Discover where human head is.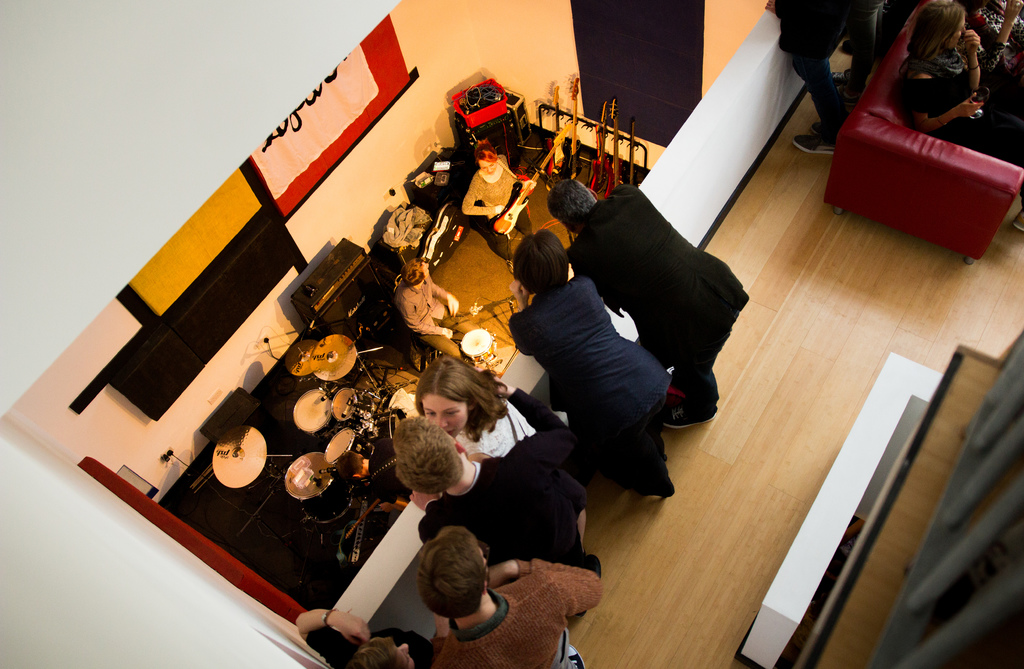
Discovered at box=[398, 258, 431, 291].
